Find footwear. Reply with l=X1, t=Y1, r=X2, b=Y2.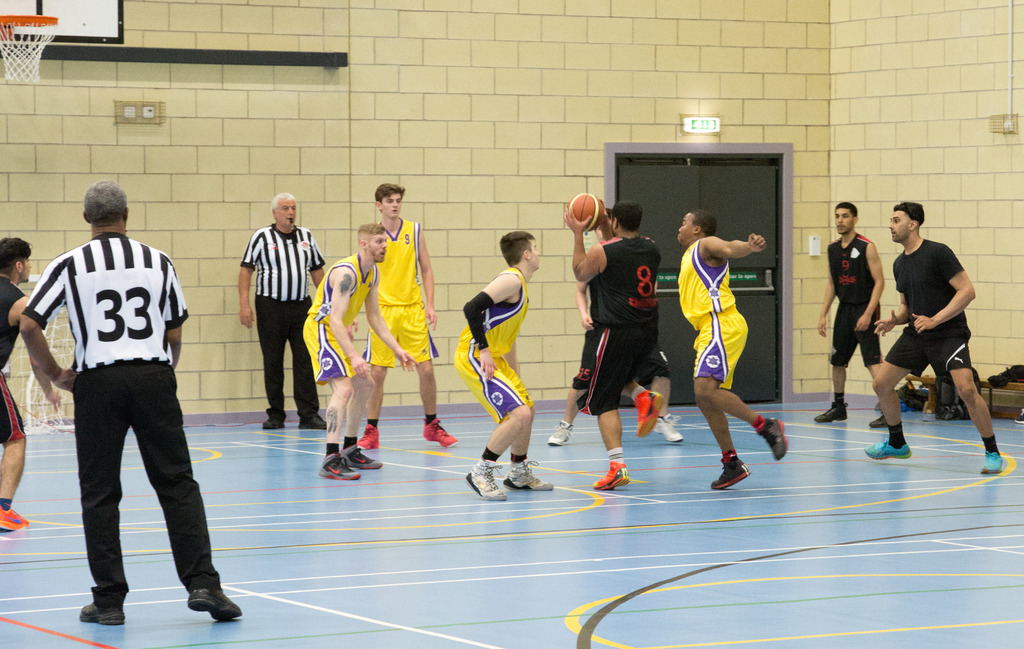
l=1016, t=408, r=1023, b=422.
